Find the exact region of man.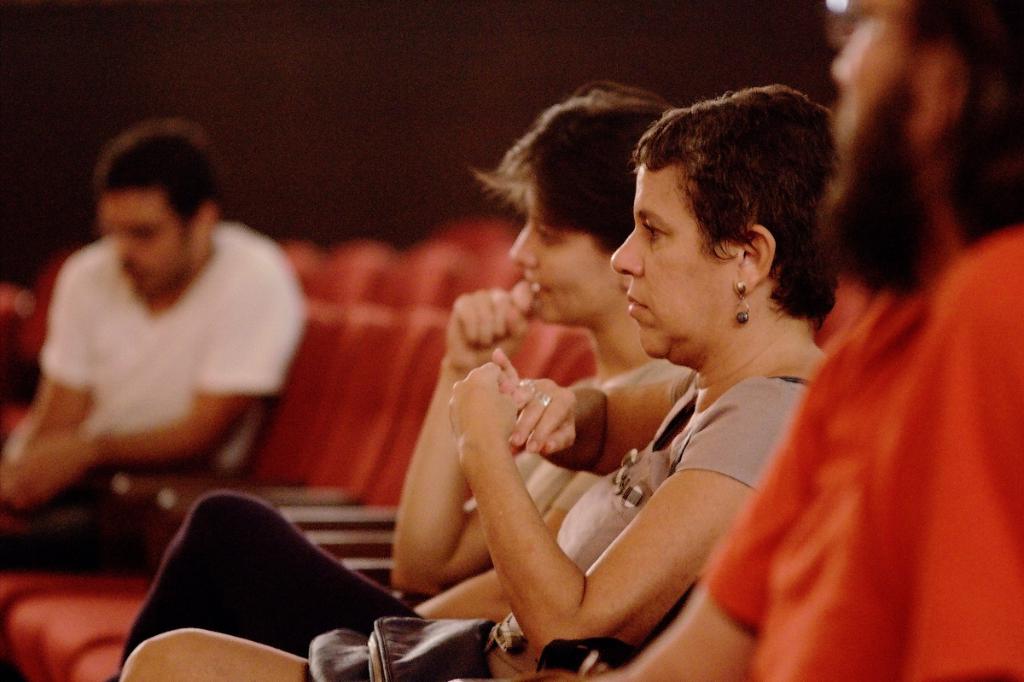
Exact region: l=0, t=125, r=304, b=592.
